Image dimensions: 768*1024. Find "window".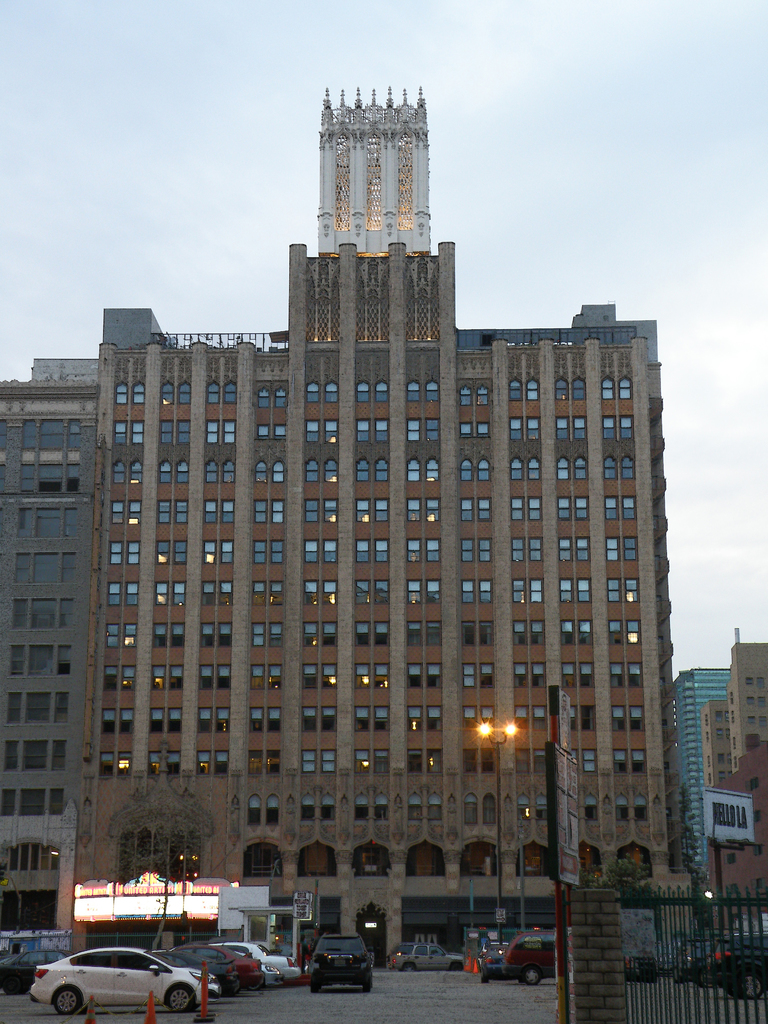
bbox=[556, 456, 588, 482].
